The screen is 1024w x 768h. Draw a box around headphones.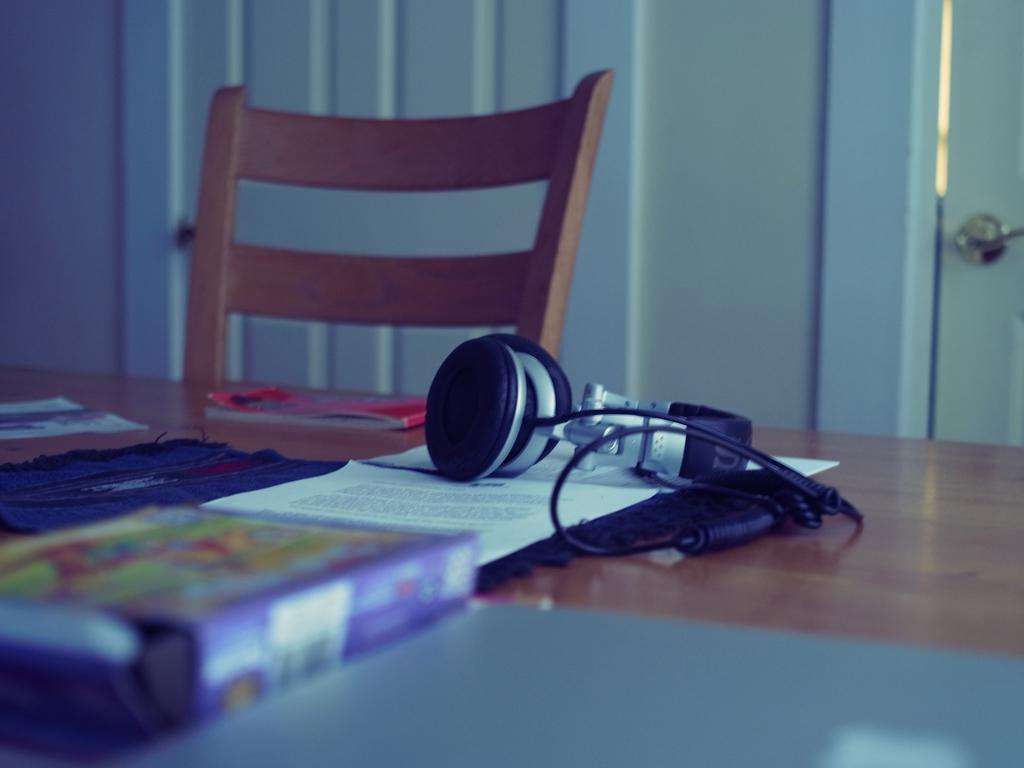
locate(416, 319, 868, 568).
